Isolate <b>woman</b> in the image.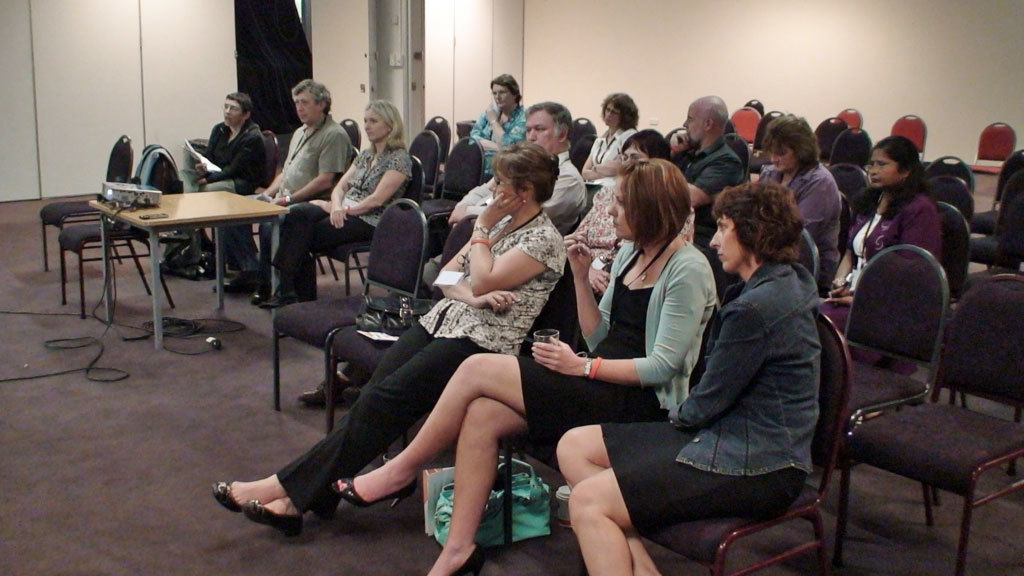
Isolated region: 823/133/961/306.
